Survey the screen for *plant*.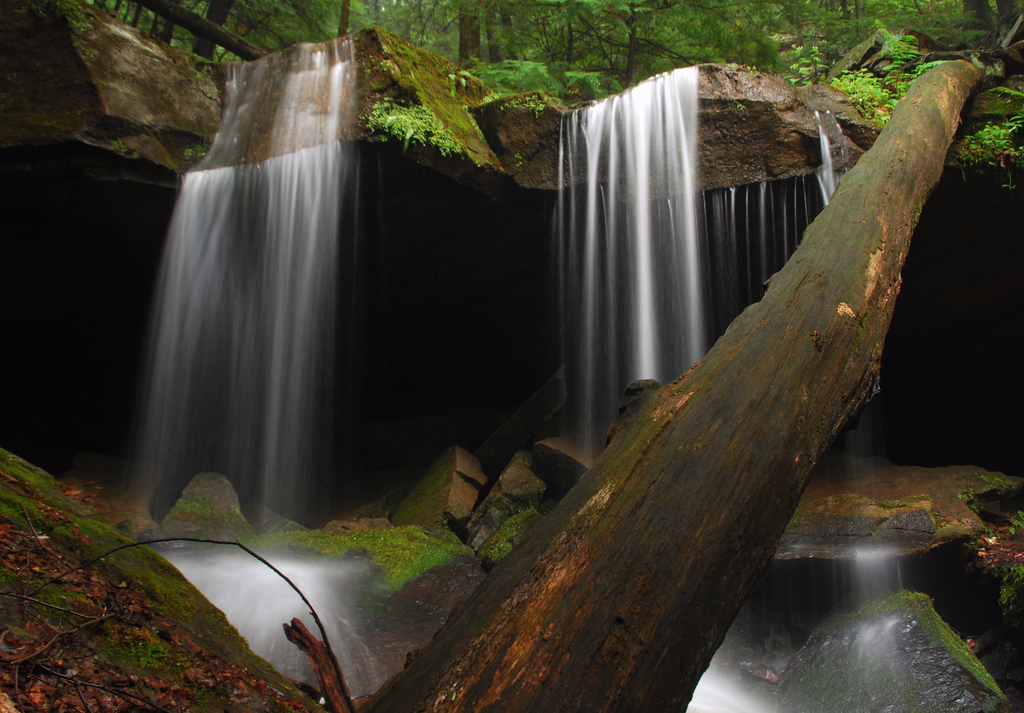
Survey found: region(298, 689, 324, 712).
